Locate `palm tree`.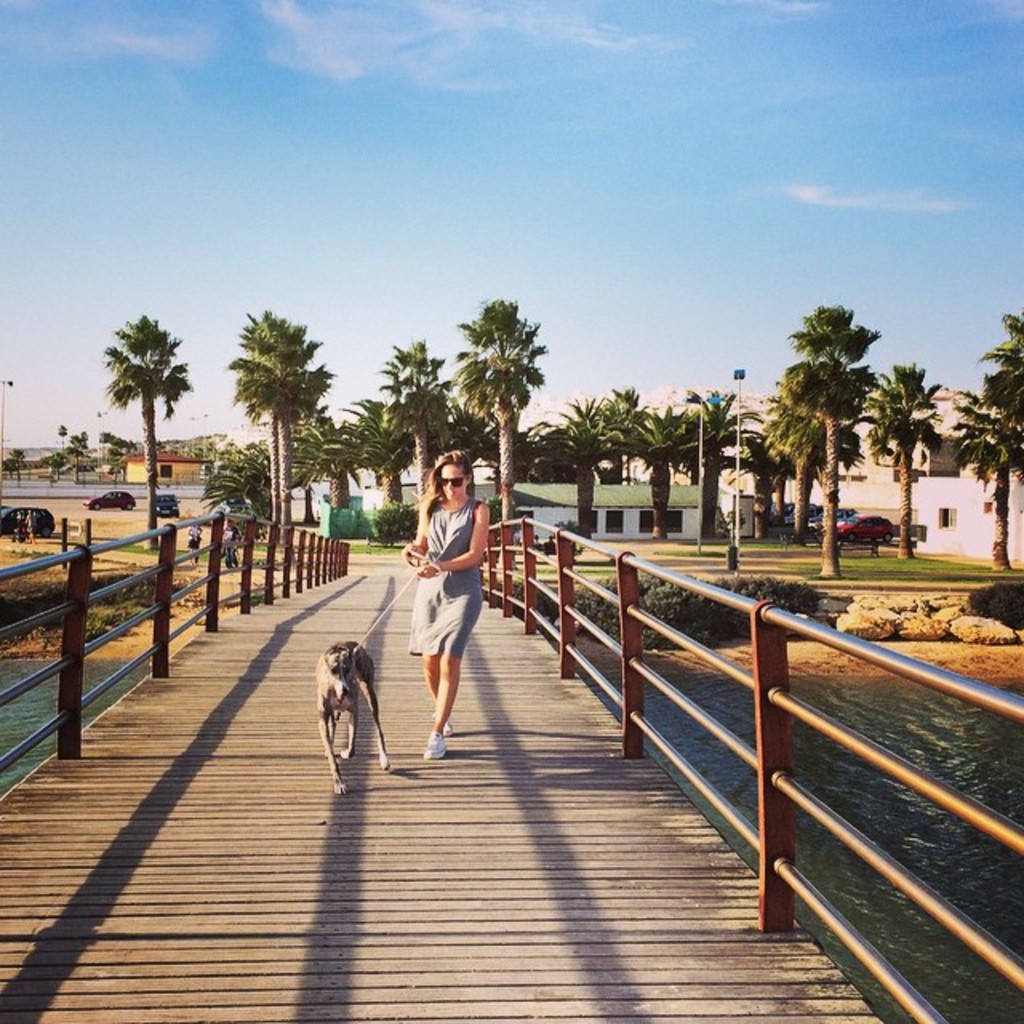
Bounding box: {"left": 691, "top": 390, "right": 757, "bottom": 582}.
